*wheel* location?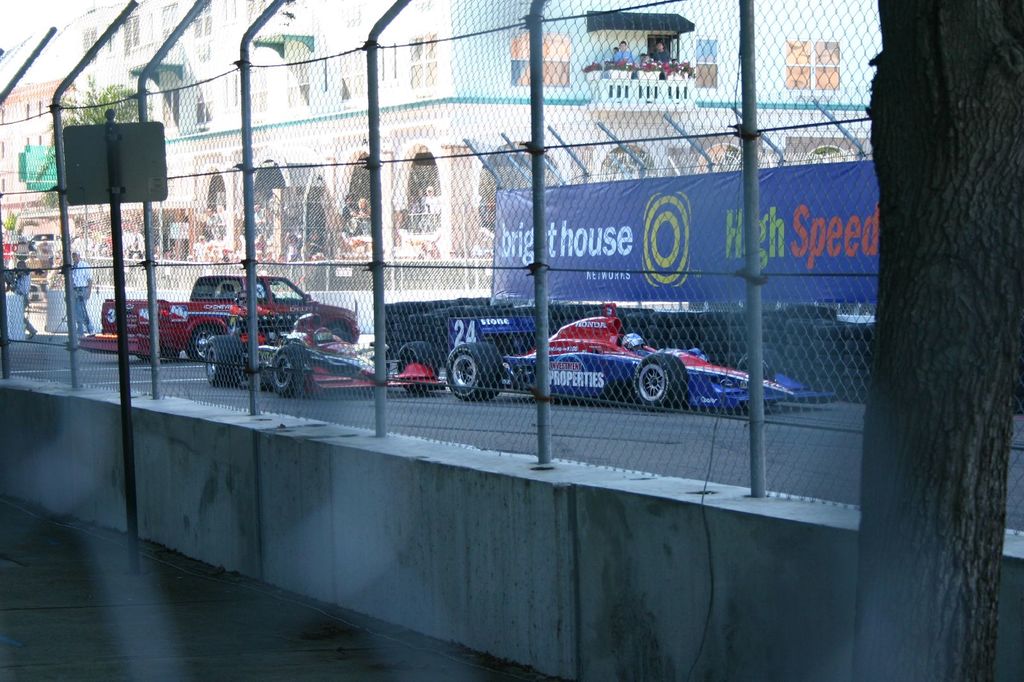
rect(392, 342, 440, 391)
